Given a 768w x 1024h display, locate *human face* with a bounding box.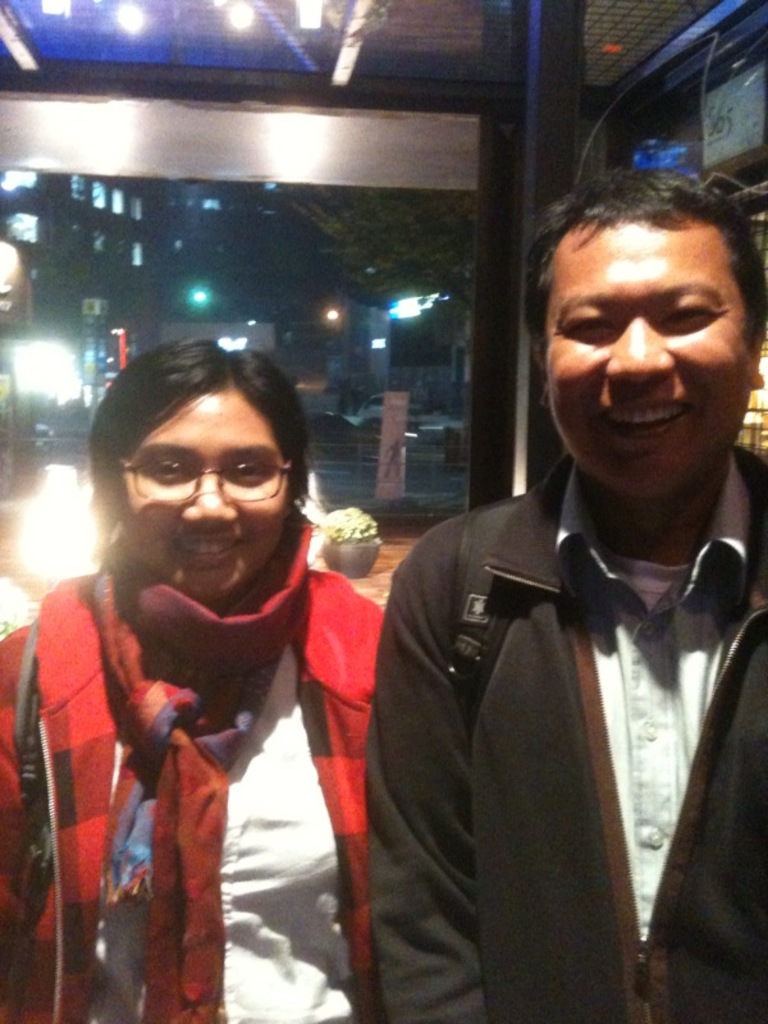
Located: 120 387 287 603.
